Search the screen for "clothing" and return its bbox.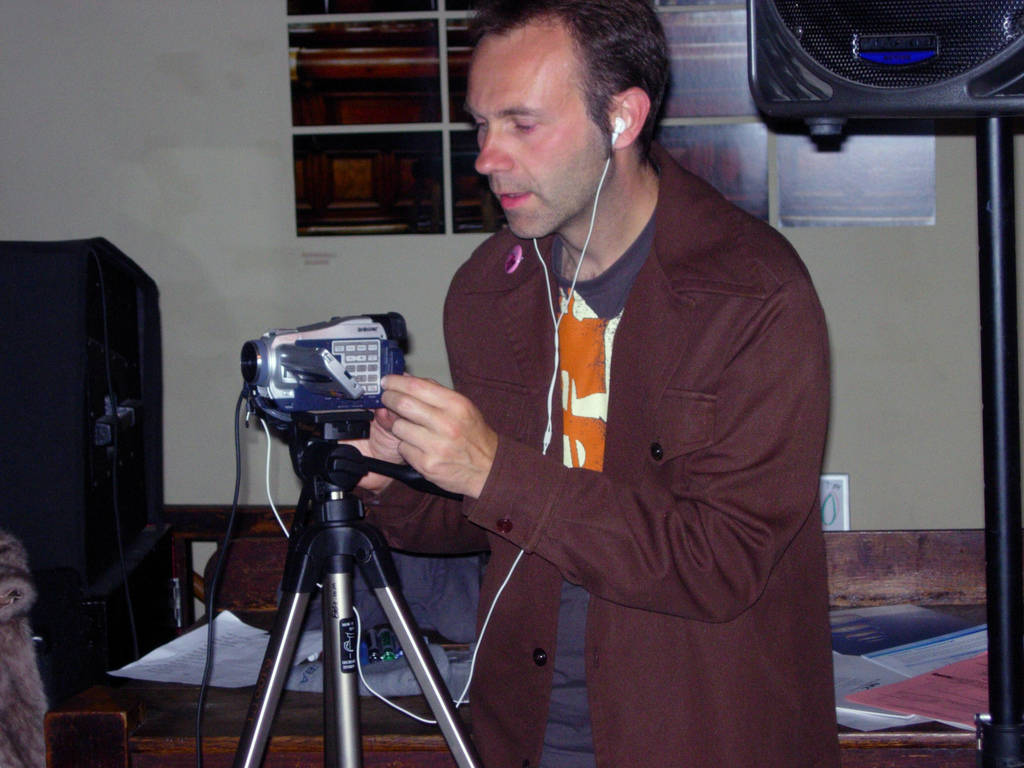
Found: (left=358, top=147, right=861, bottom=767).
